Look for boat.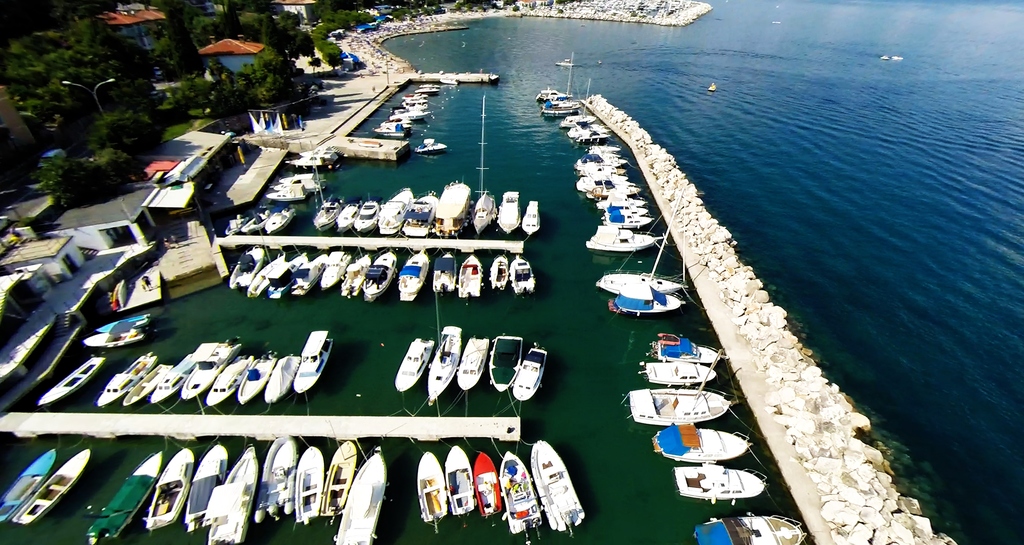
Found: 340, 253, 367, 298.
